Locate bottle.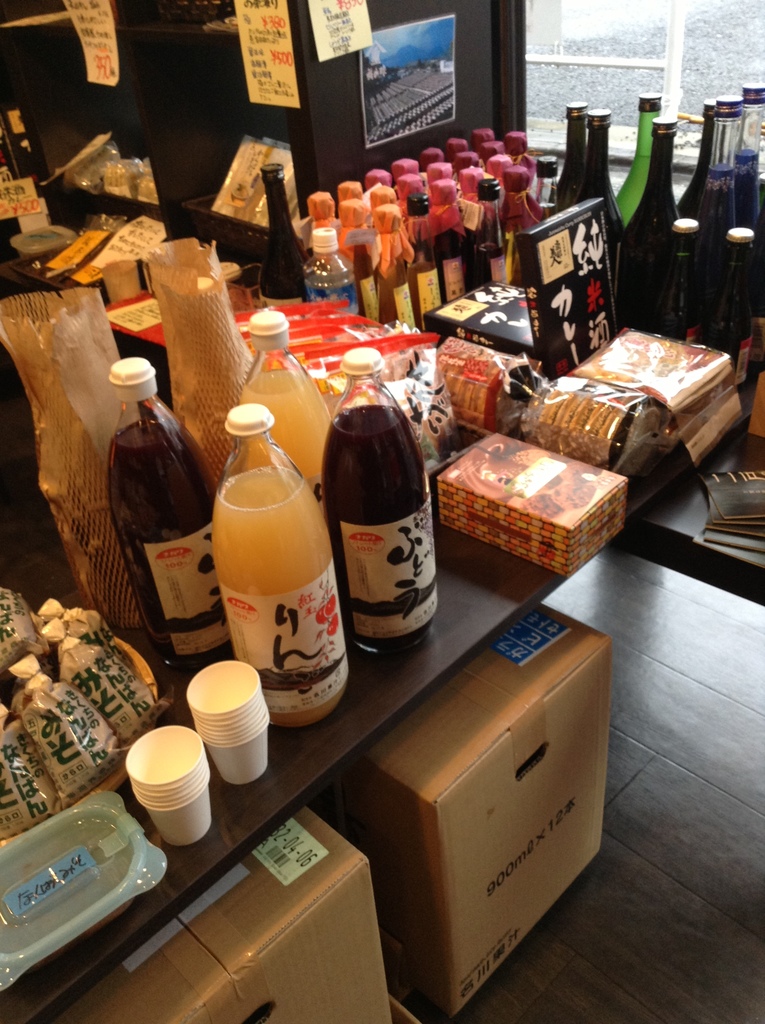
Bounding box: Rect(238, 311, 334, 522).
